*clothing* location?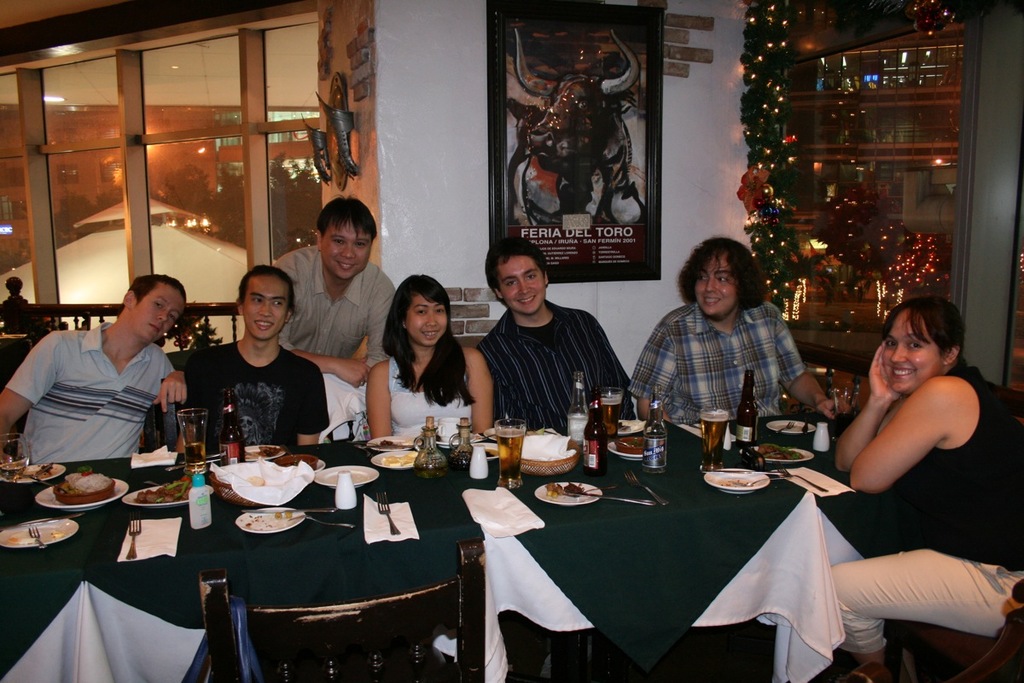
rect(829, 365, 1023, 655)
